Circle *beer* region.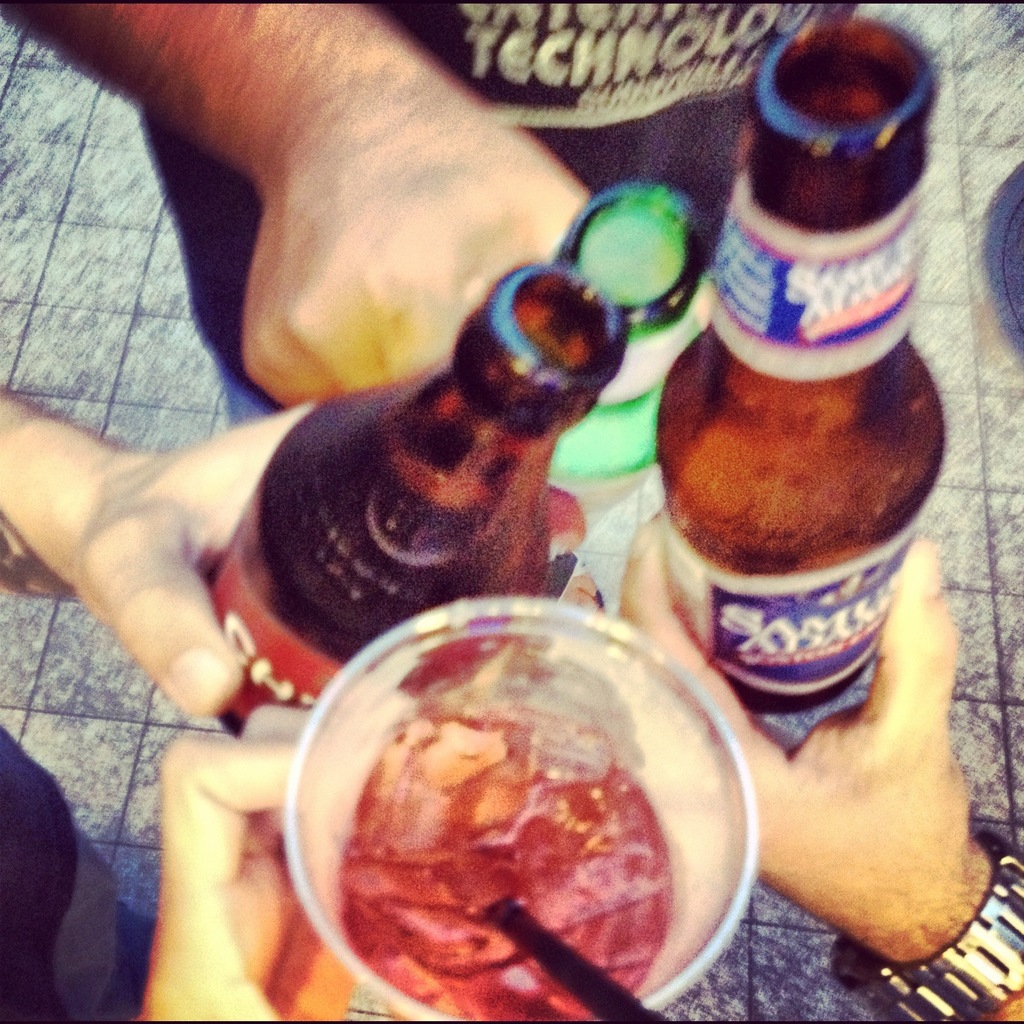
Region: <bbox>630, 0, 932, 729</bbox>.
